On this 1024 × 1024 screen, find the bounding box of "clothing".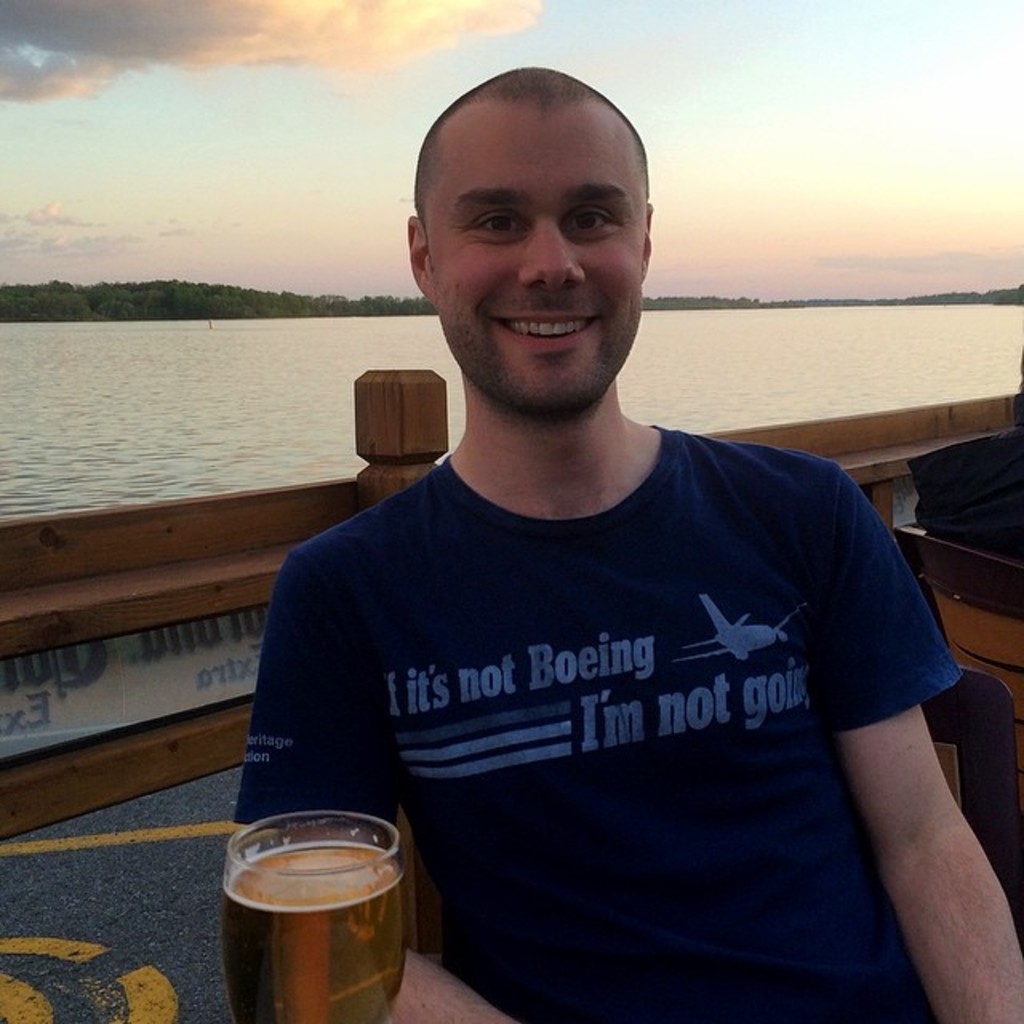
Bounding box: bbox=(264, 378, 958, 992).
